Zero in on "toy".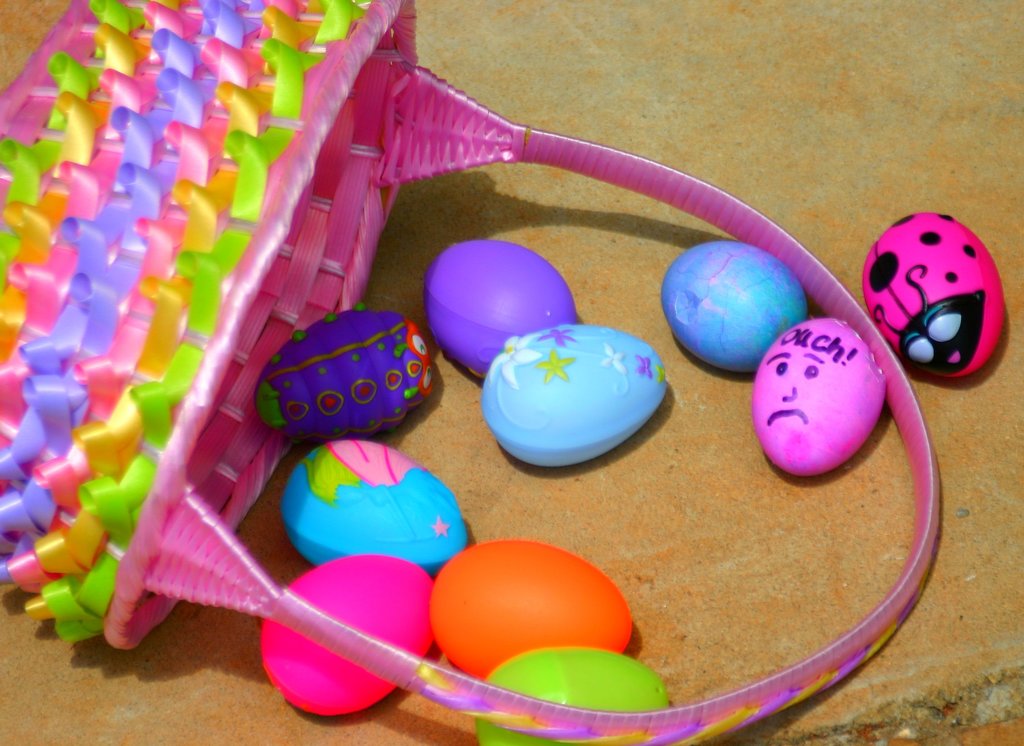
Zeroed in: 863, 207, 1005, 382.
